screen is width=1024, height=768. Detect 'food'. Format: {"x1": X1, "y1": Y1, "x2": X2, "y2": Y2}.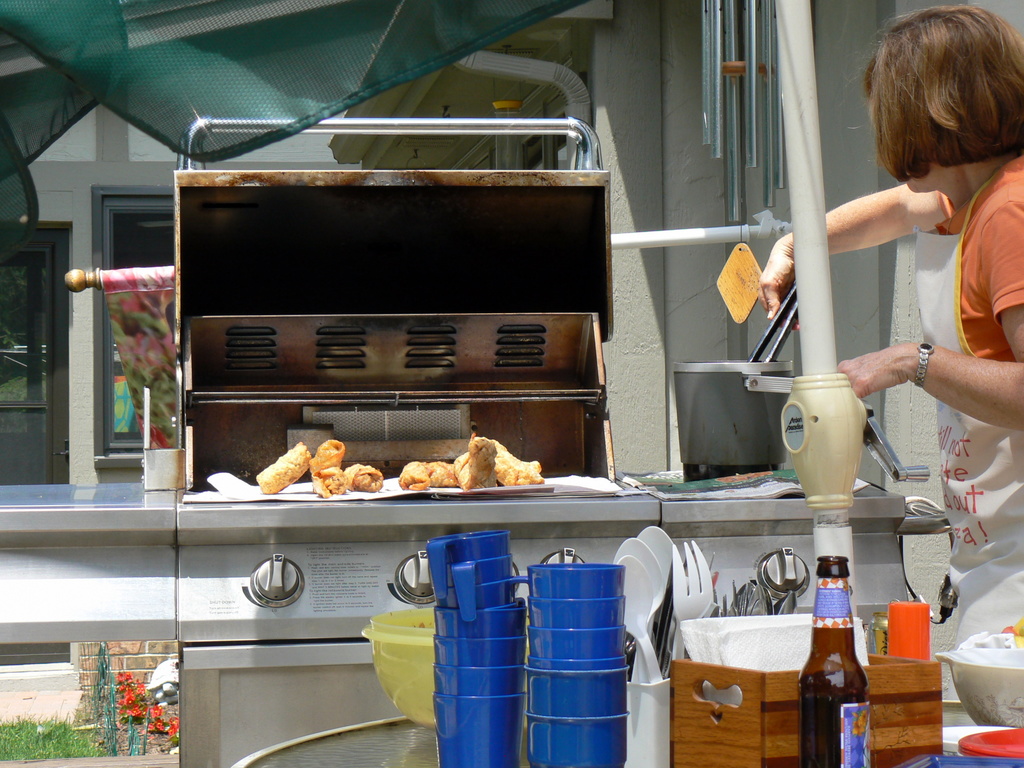
{"x1": 398, "y1": 462, "x2": 459, "y2": 491}.
